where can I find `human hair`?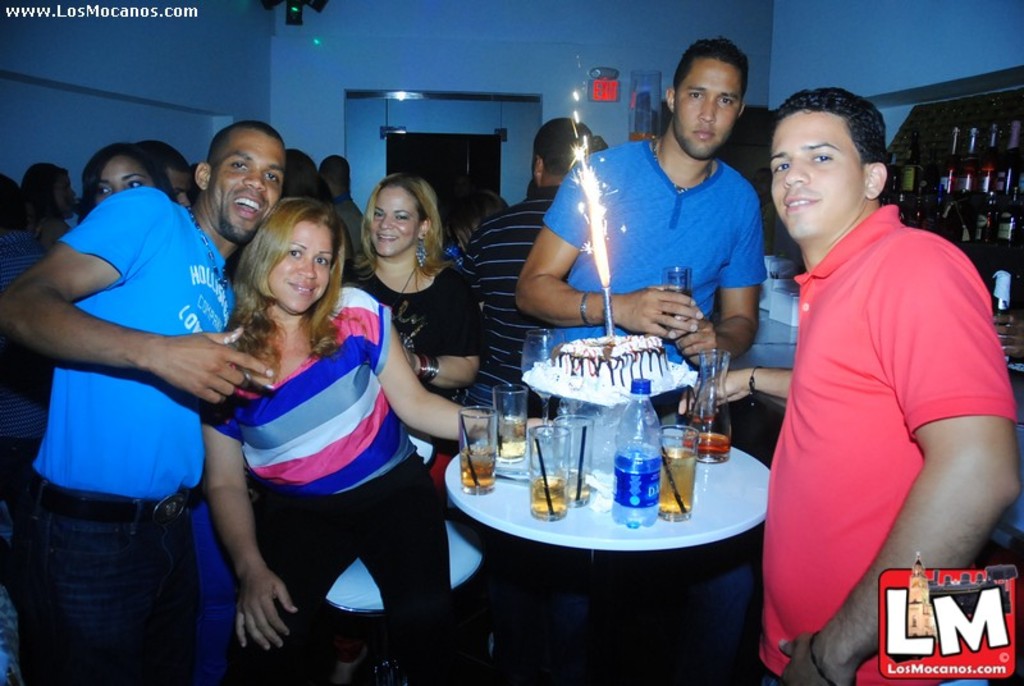
You can find it at BBox(353, 170, 452, 284).
